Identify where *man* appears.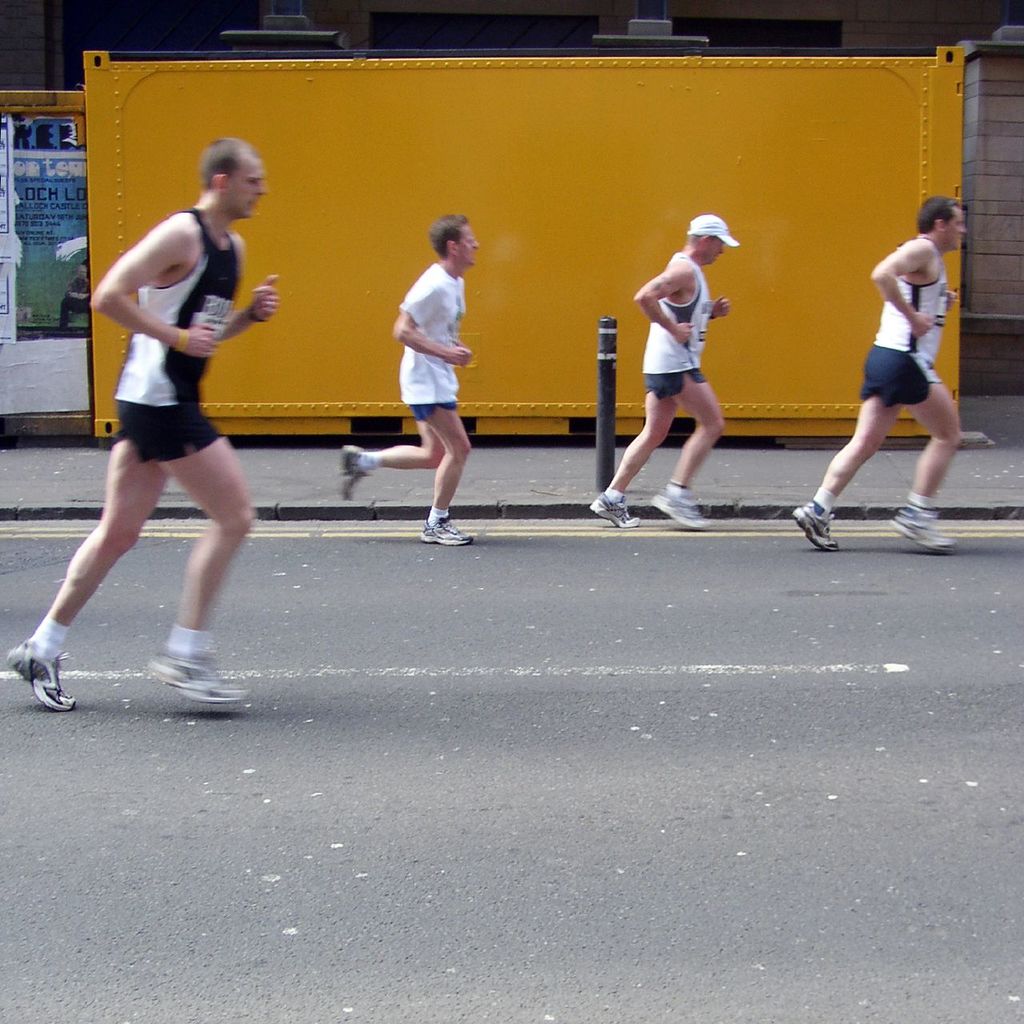
Appears at 592:213:747:530.
